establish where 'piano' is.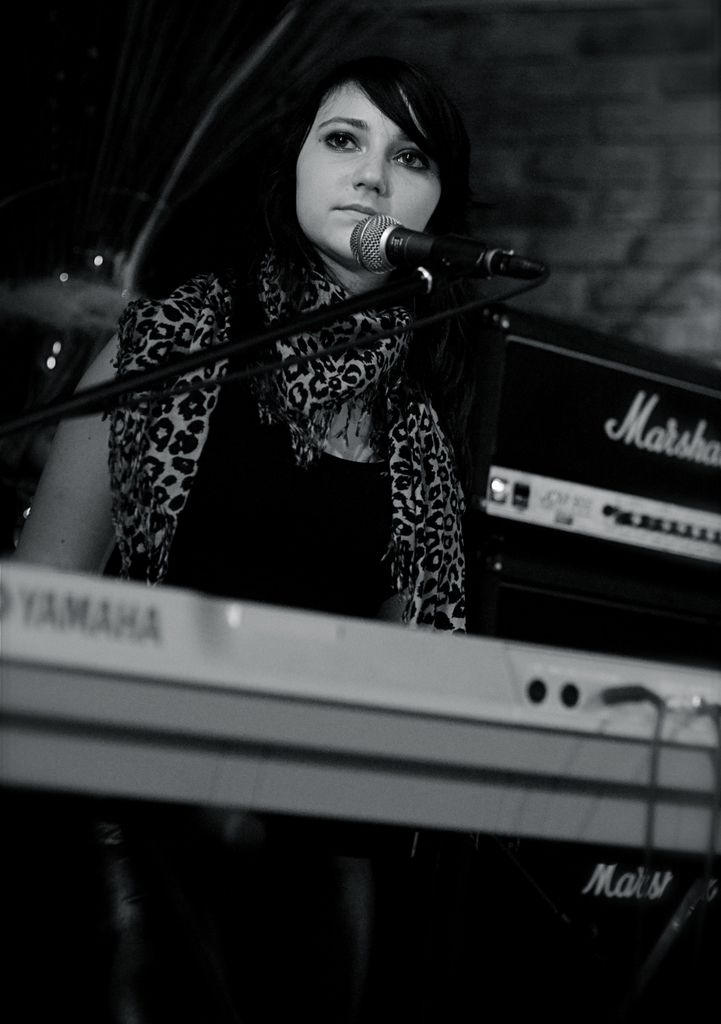
Established at (x1=0, y1=618, x2=720, y2=1002).
